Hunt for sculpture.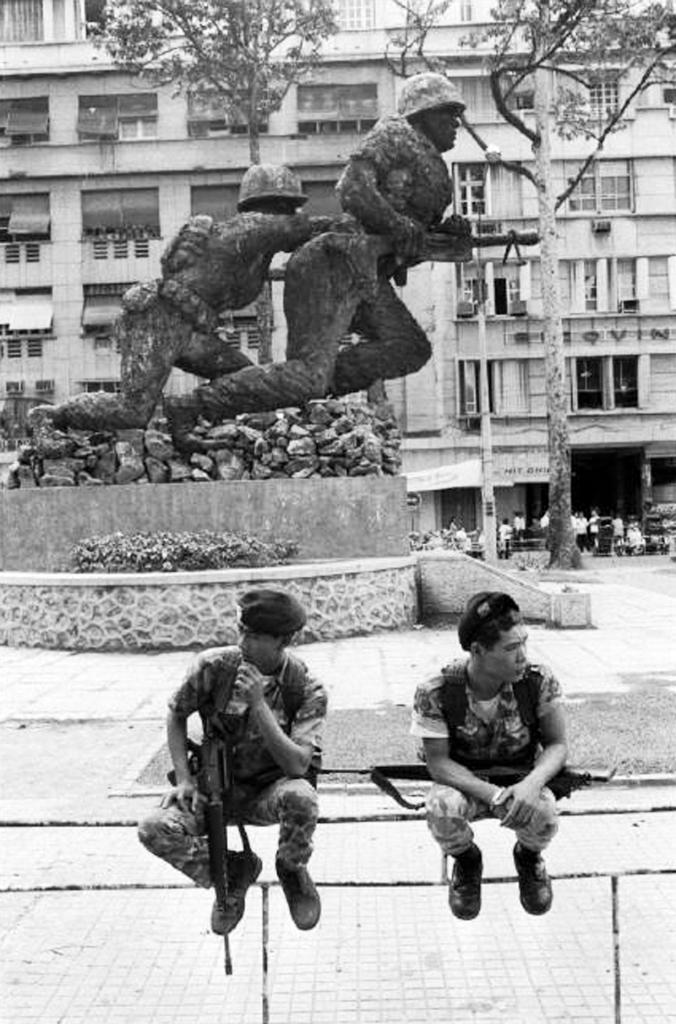
Hunted down at BBox(20, 158, 346, 449).
